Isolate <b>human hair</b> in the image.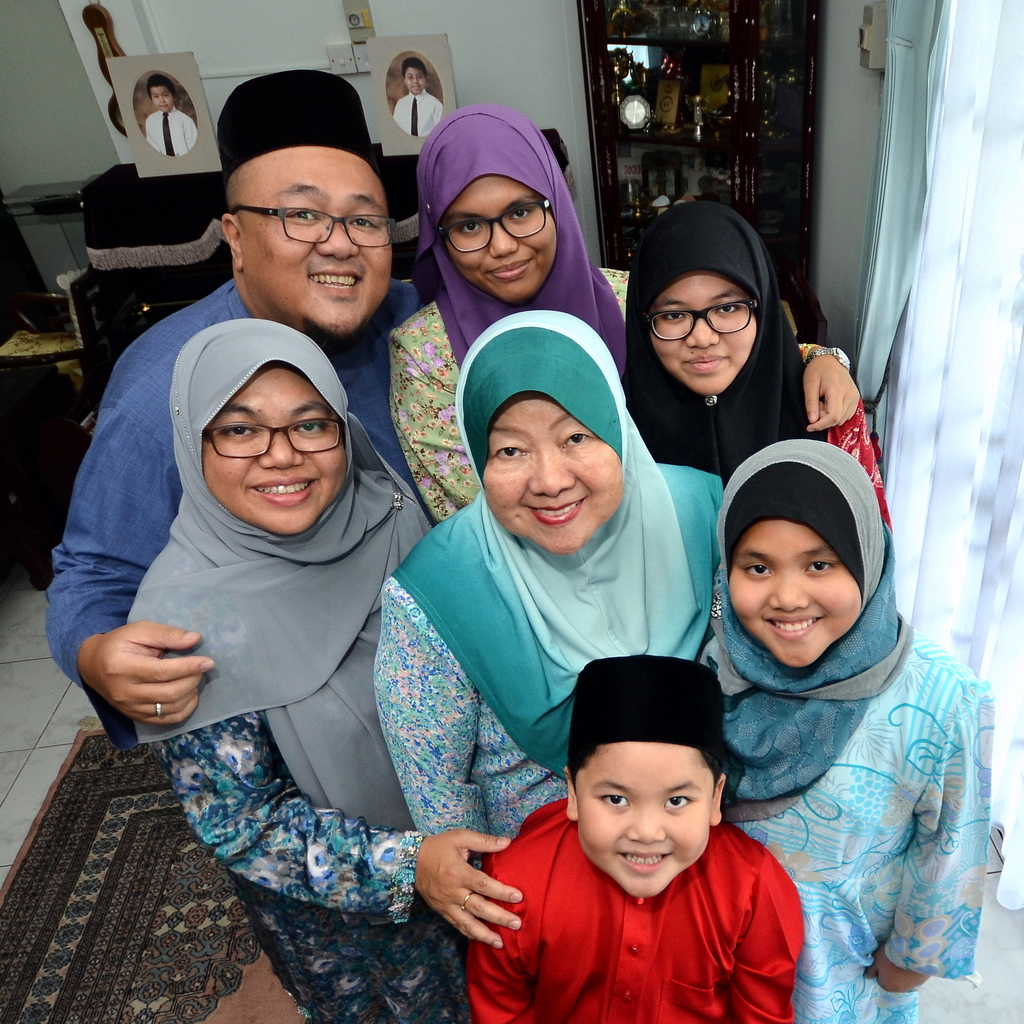
Isolated region: <region>147, 77, 177, 105</region>.
